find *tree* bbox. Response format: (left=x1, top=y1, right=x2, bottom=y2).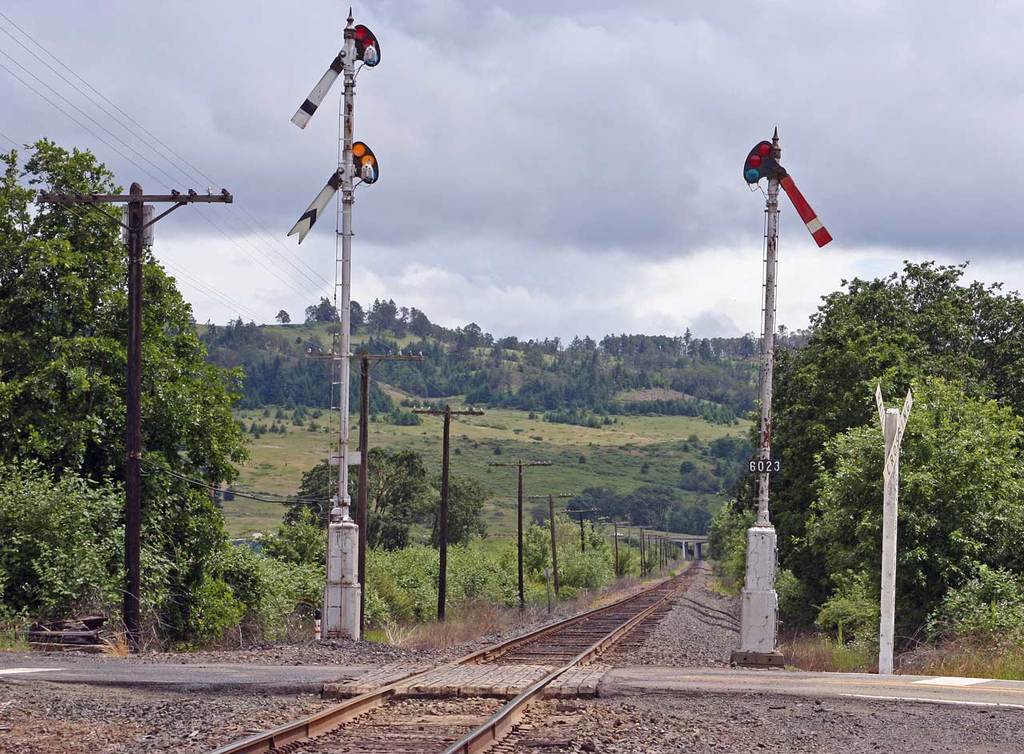
(left=247, top=499, right=330, bottom=572).
